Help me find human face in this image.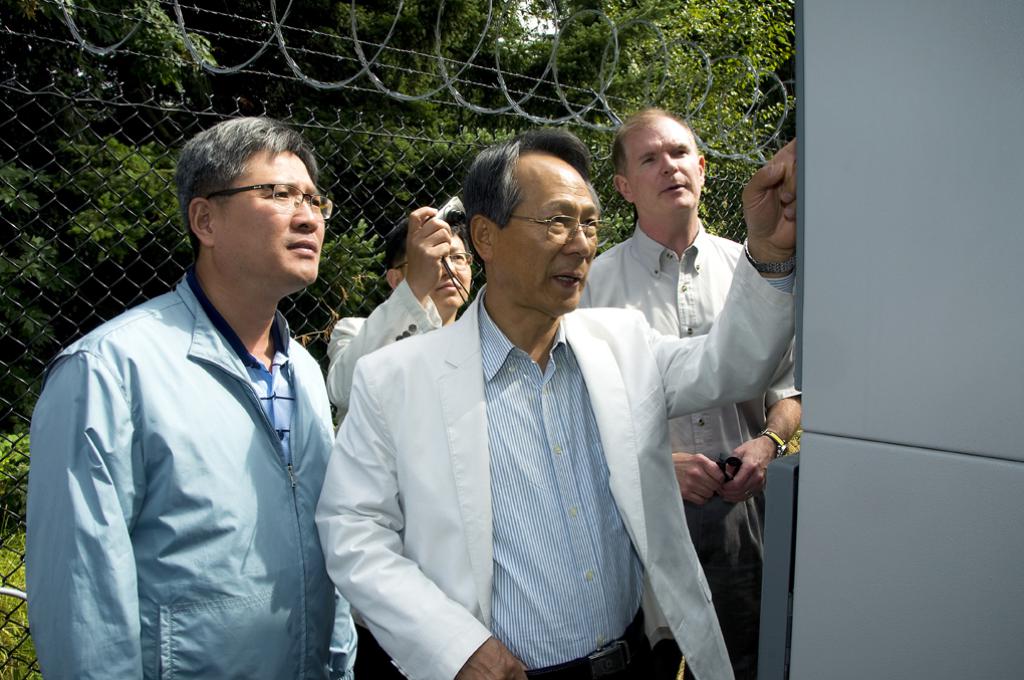
Found it: left=628, top=120, right=701, bottom=214.
